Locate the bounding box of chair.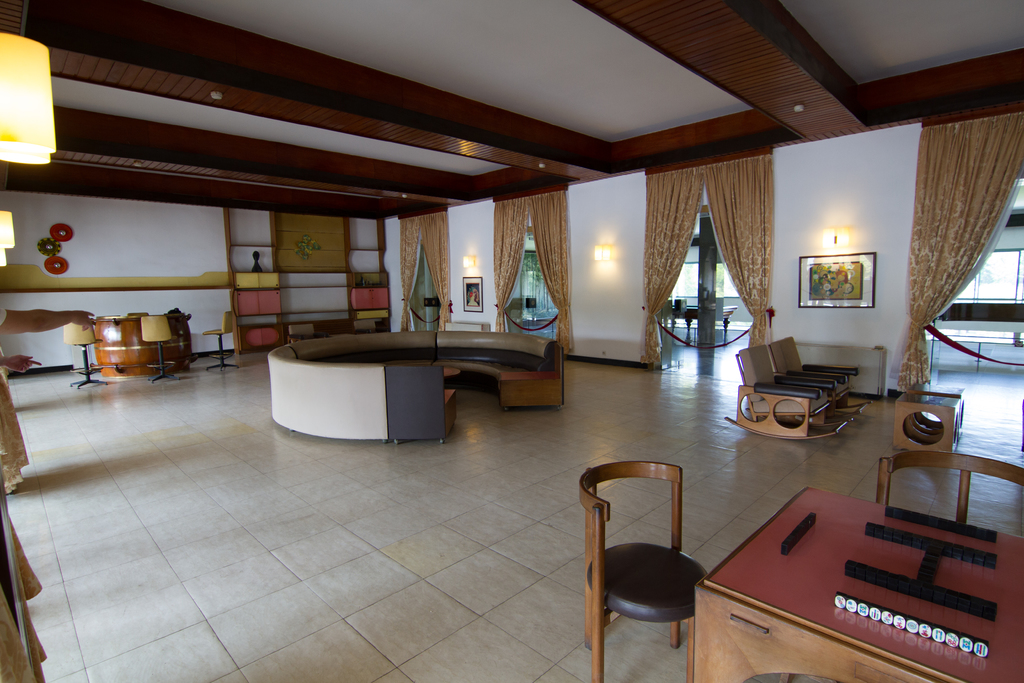
Bounding box: x1=766, y1=331, x2=877, y2=416.
